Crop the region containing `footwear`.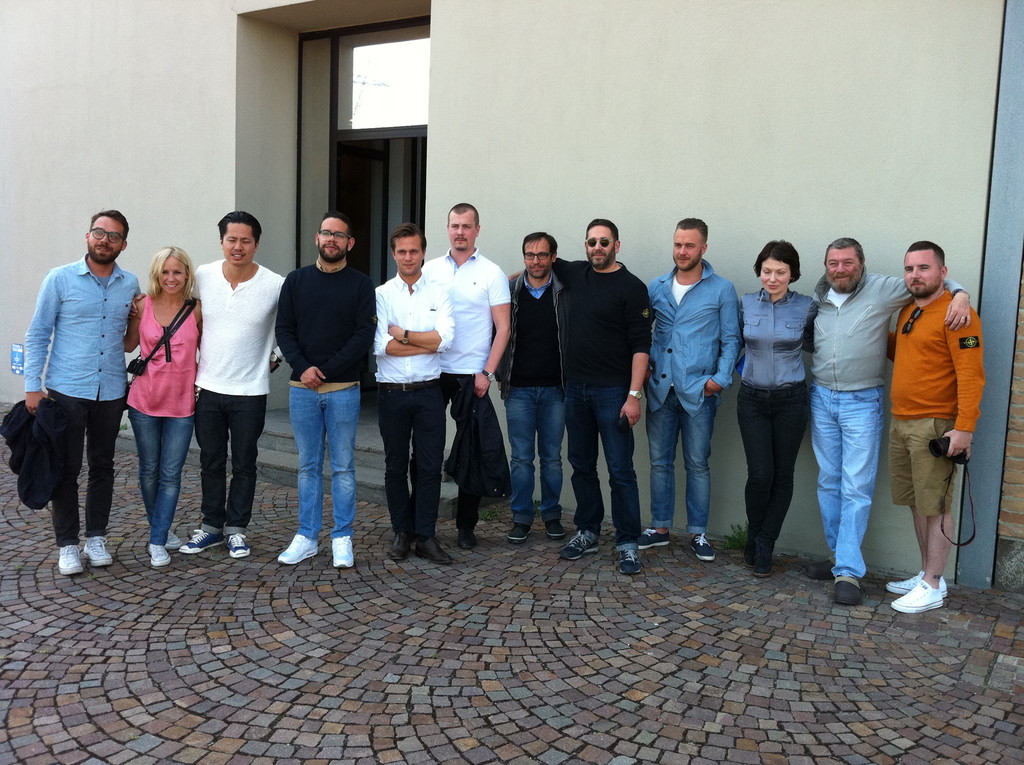
Crop region: Rect(276, 533, 319, 567).
